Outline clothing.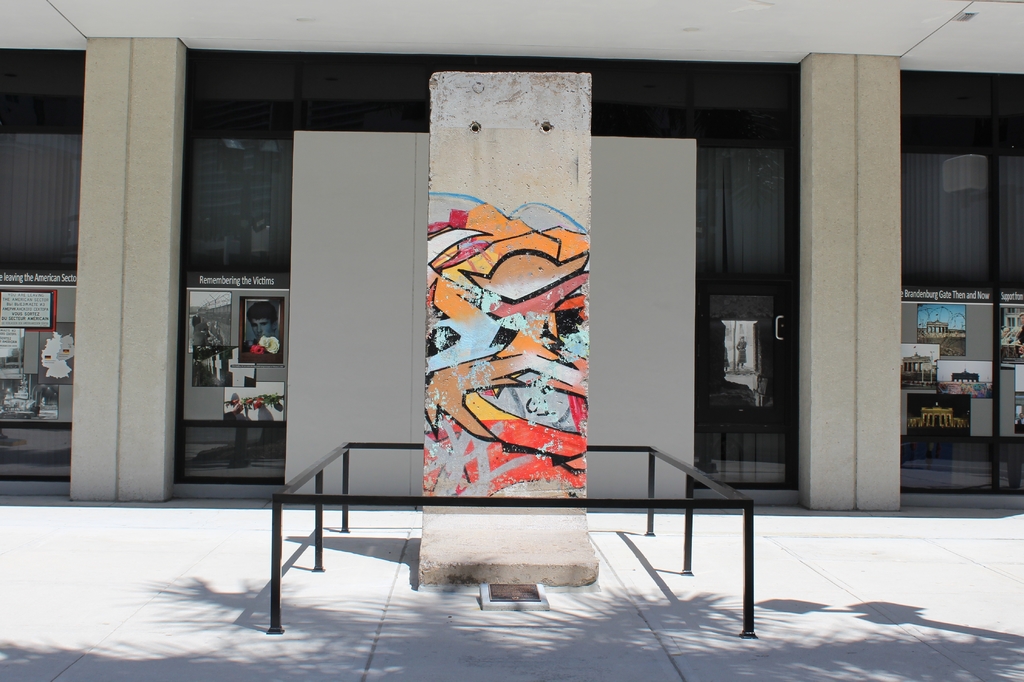
Outline: left=737, top=340, right=746, bottom=367.
